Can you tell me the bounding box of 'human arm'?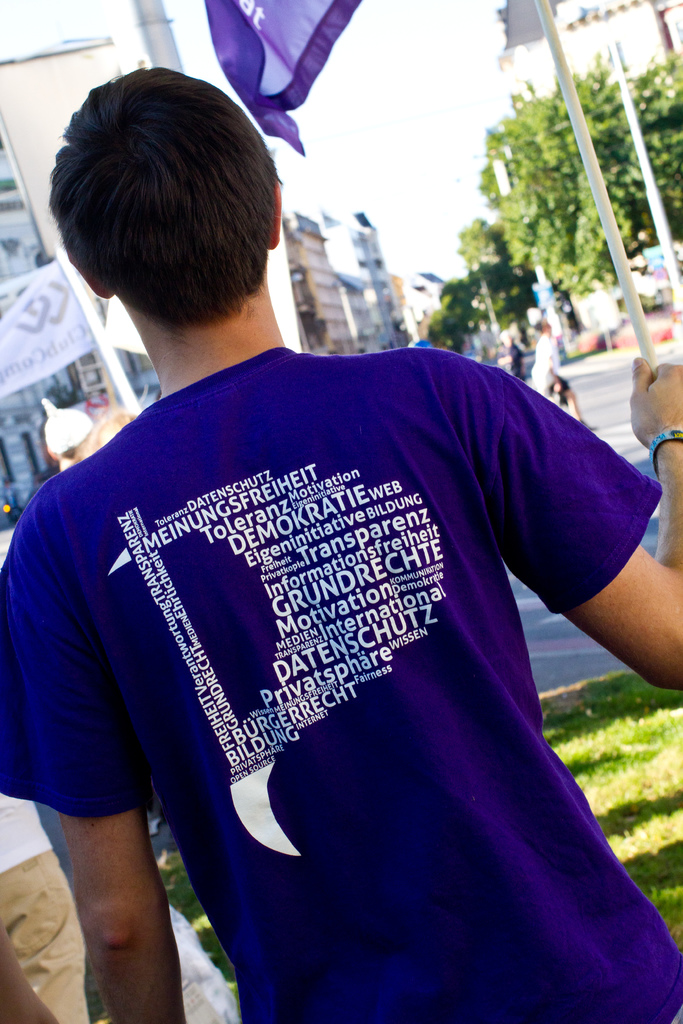
select_region(471, 340, 682, 698).
